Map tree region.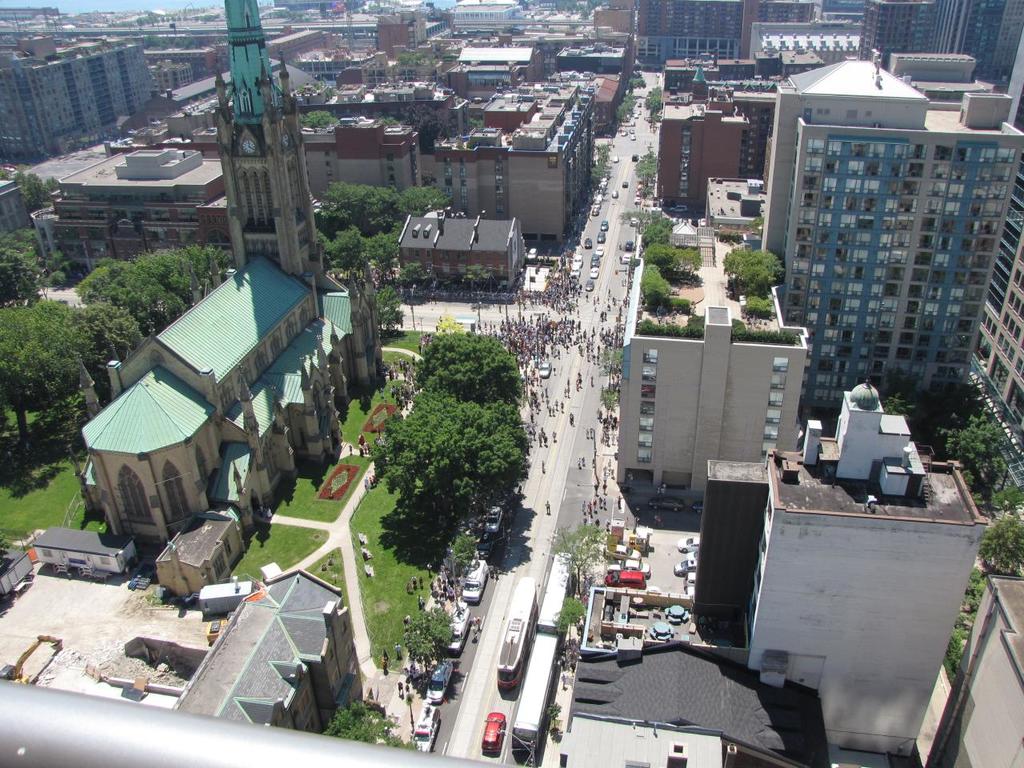
Mapped to pyautogui.locateOnScreen(514, 0, 526, 10).
